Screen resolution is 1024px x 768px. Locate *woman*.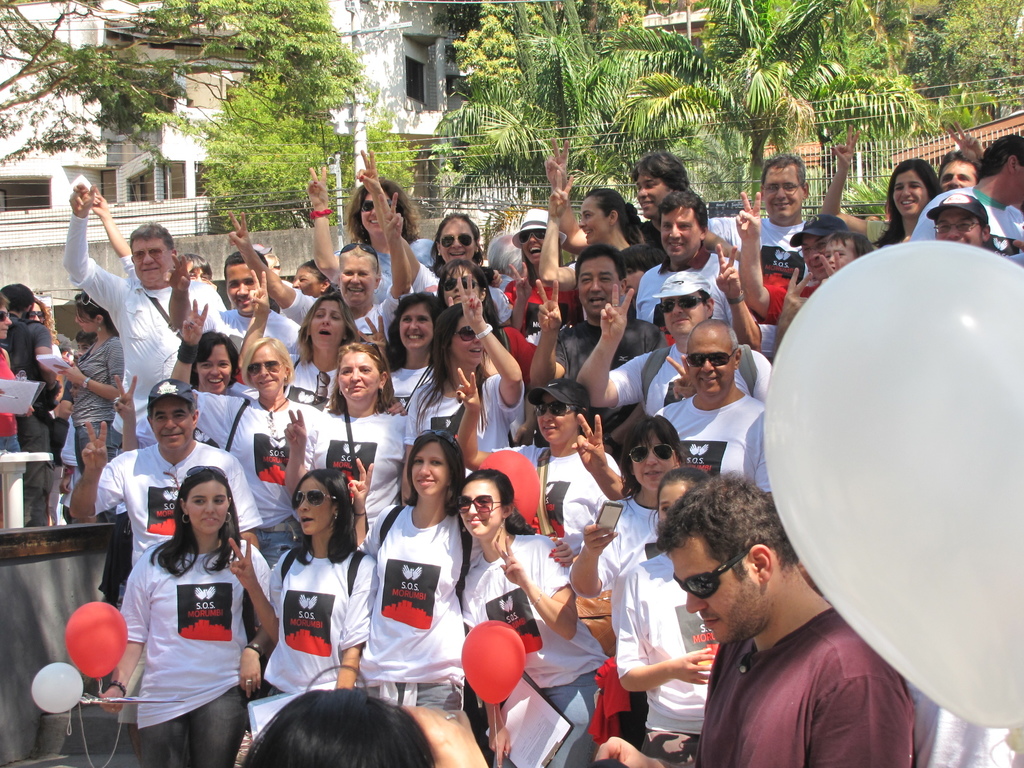
box(349, 172, 435, 297).
